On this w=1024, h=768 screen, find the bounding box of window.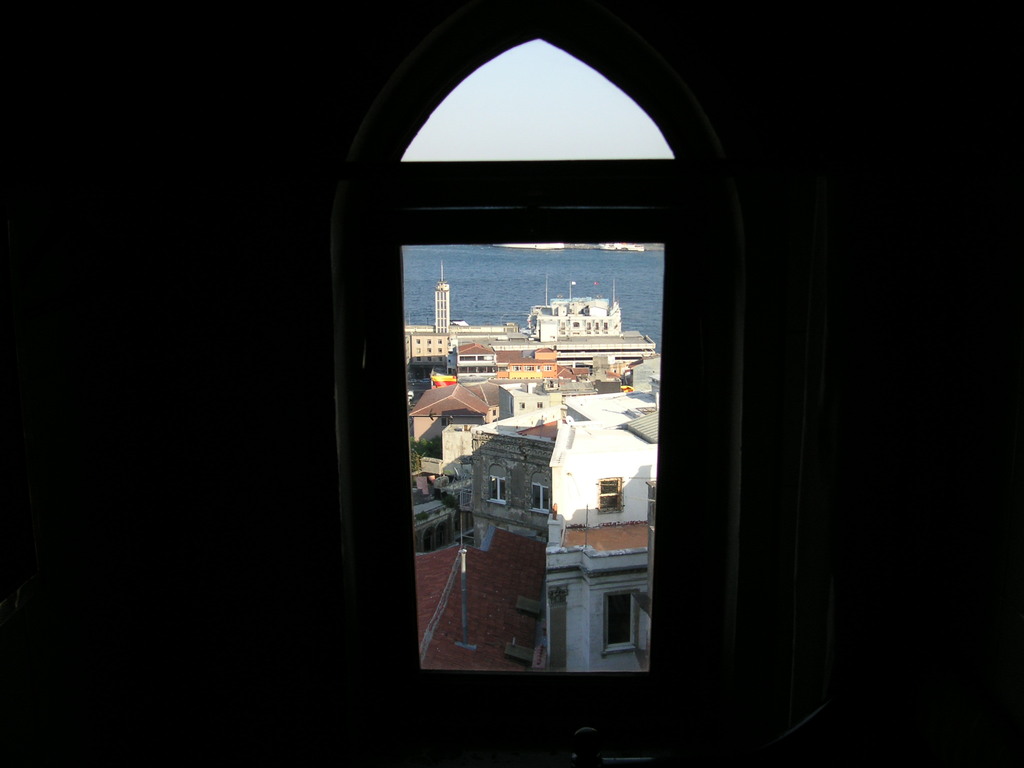
Bounding box: <region>591, 477, 621, 516</region>.
